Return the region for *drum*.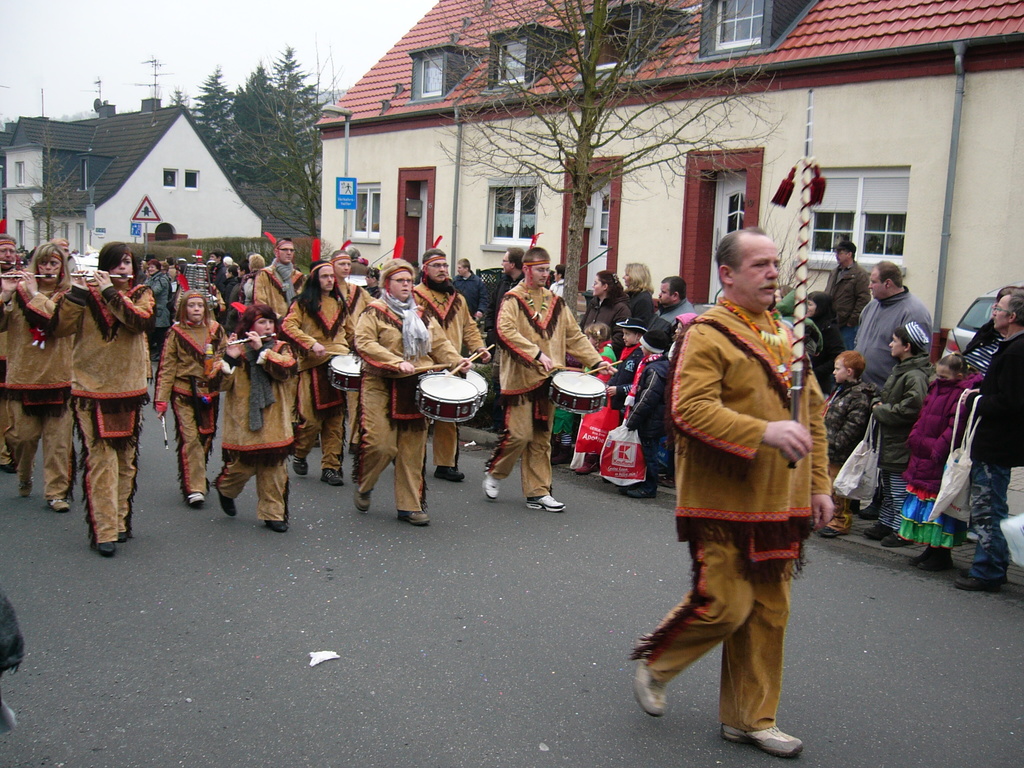
[446,362,486,416].
